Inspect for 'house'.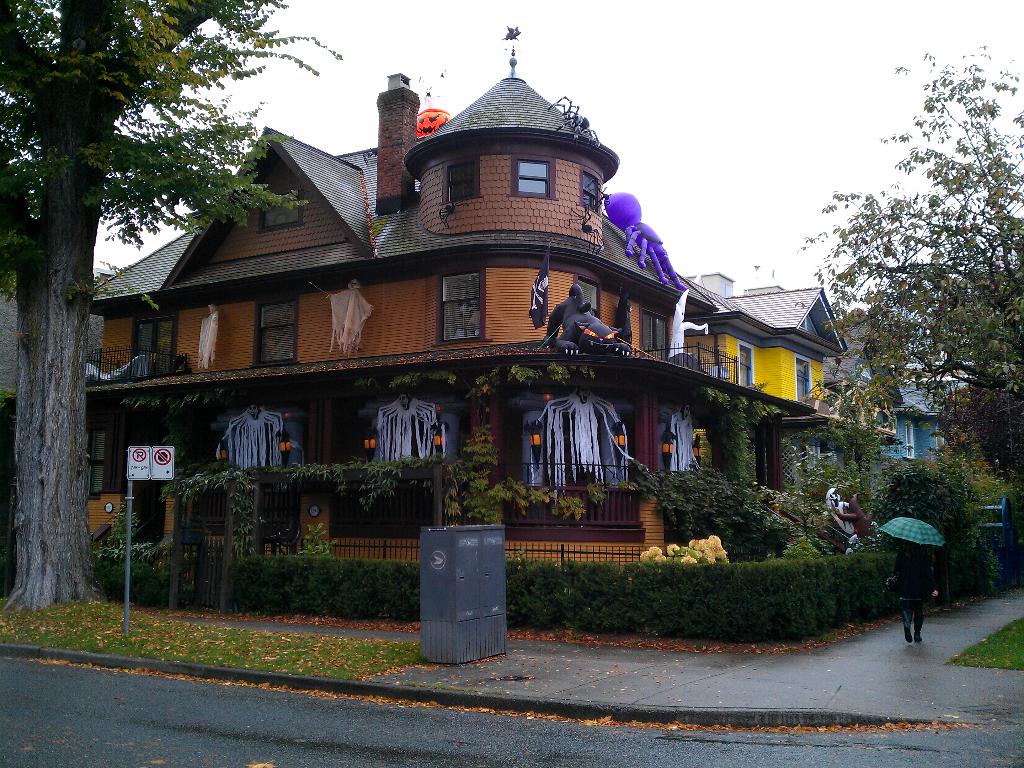
Inspection: (x1=88, y1=28, x2=839, y2=564).
